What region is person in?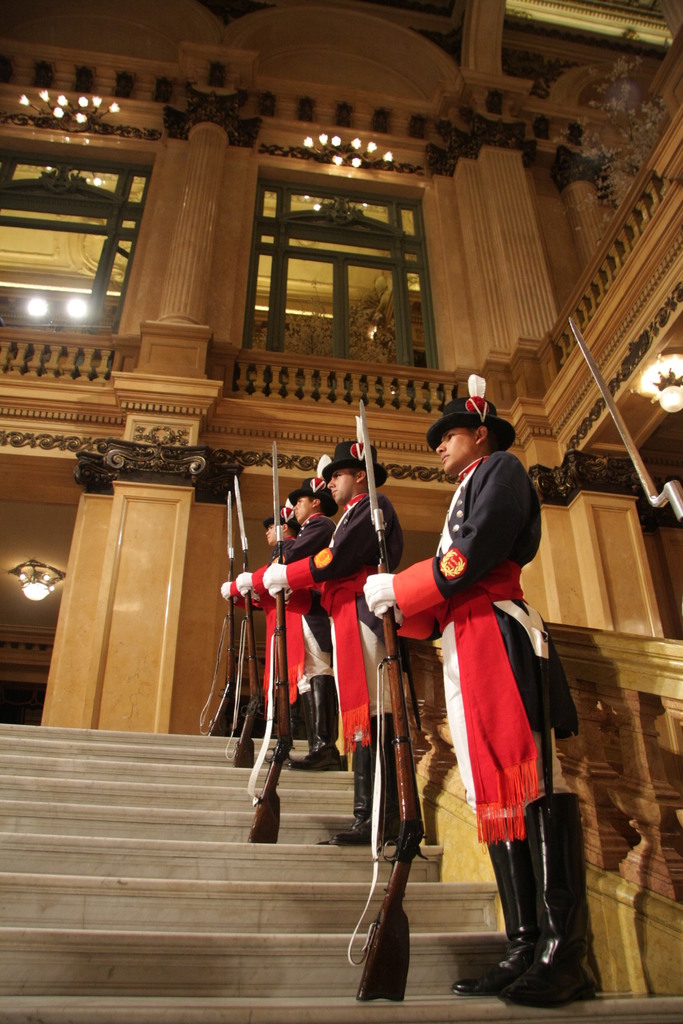
box=[263, 509, 308, 745].
